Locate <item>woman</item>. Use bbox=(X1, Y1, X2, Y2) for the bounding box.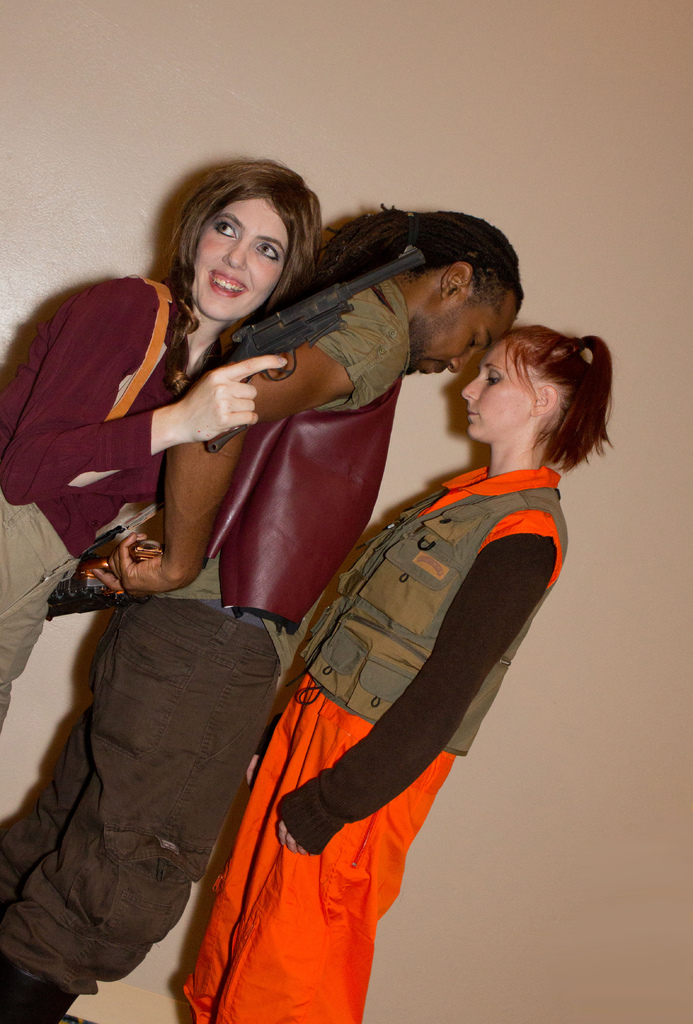
bbox=(184, 330, 616, 1023).
